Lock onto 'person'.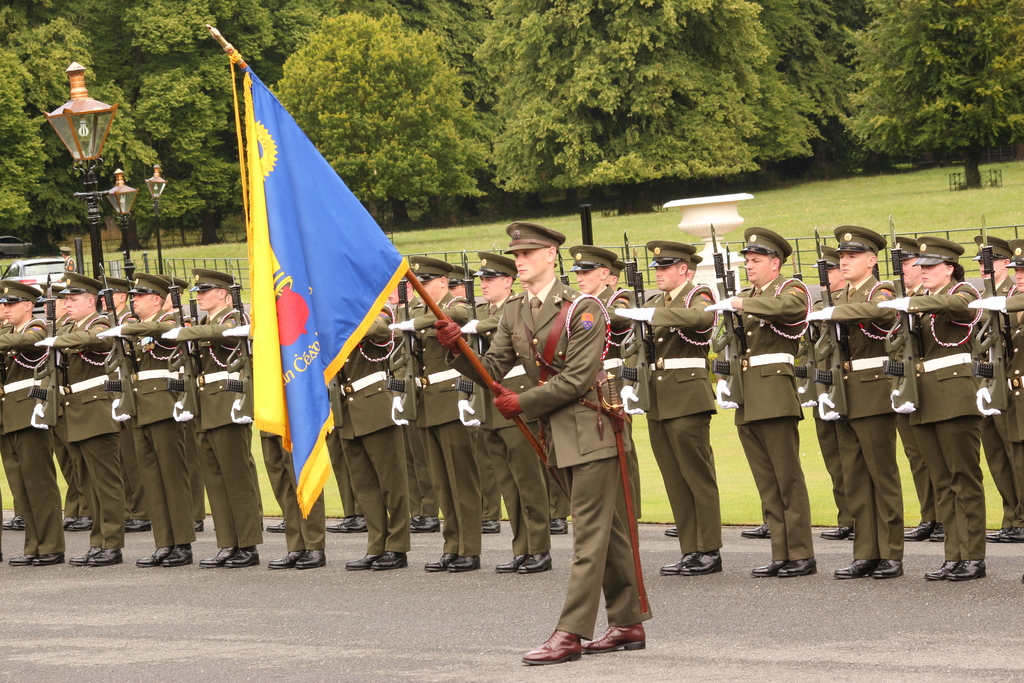
Locked: <box>433,223,652,667</box>.
